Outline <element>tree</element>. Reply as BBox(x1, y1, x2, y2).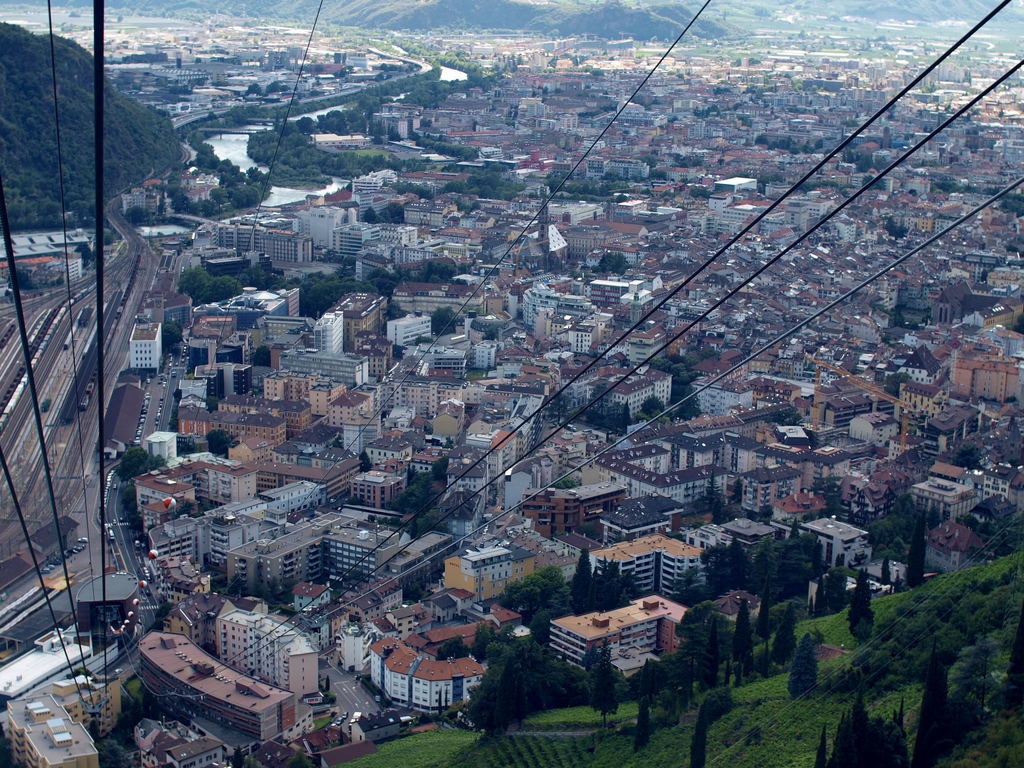
BBox(328, 152, 426, 184).
